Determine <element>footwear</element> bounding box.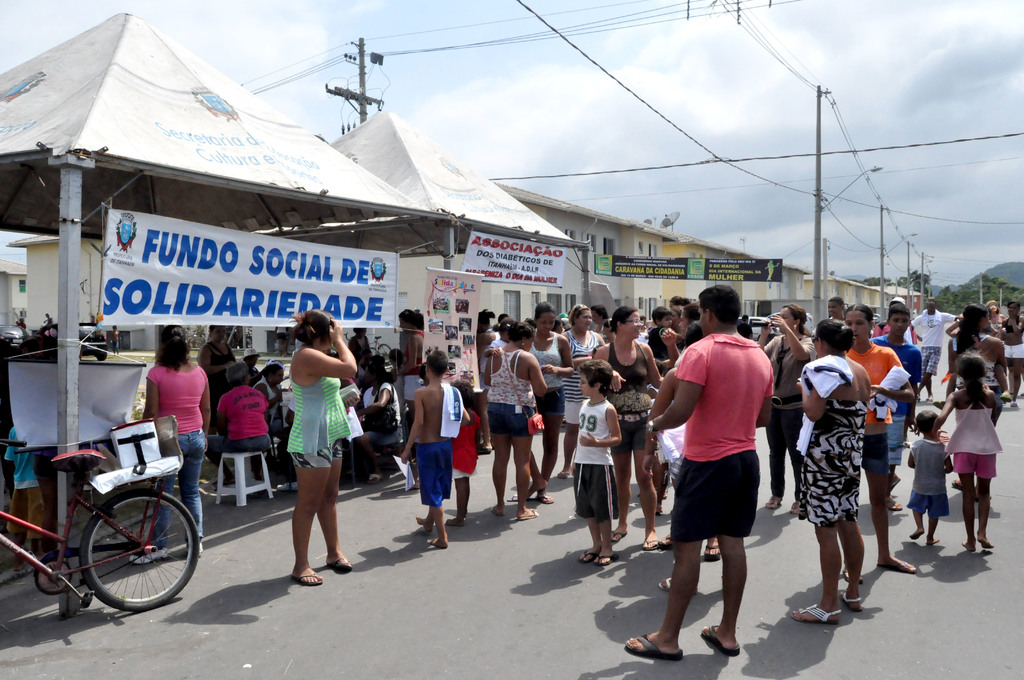
Determined: bbox=(947, 476, 971, 492).
